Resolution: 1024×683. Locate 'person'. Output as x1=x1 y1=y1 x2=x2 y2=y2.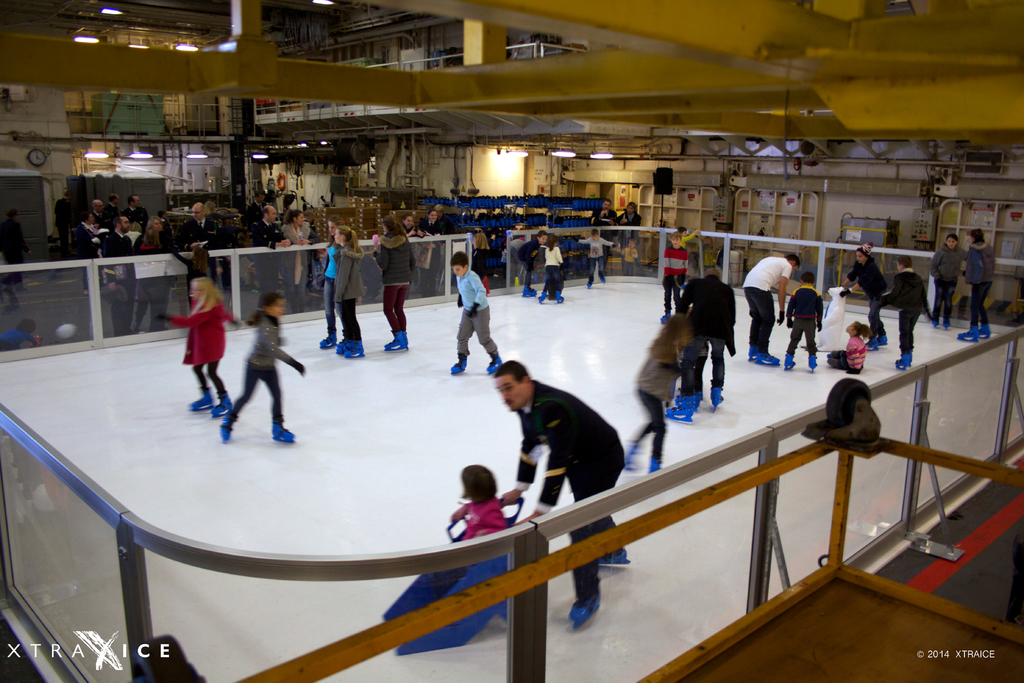
x1=444 y1=461 x2=508 y2=546.
